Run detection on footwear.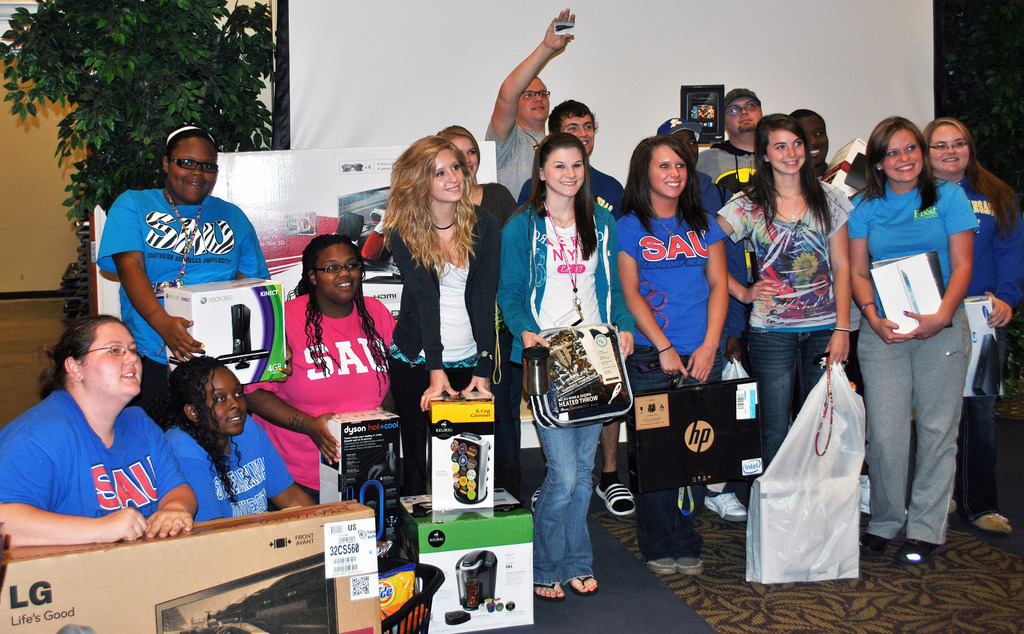
Result: <box>594,478,635,514</box>.
